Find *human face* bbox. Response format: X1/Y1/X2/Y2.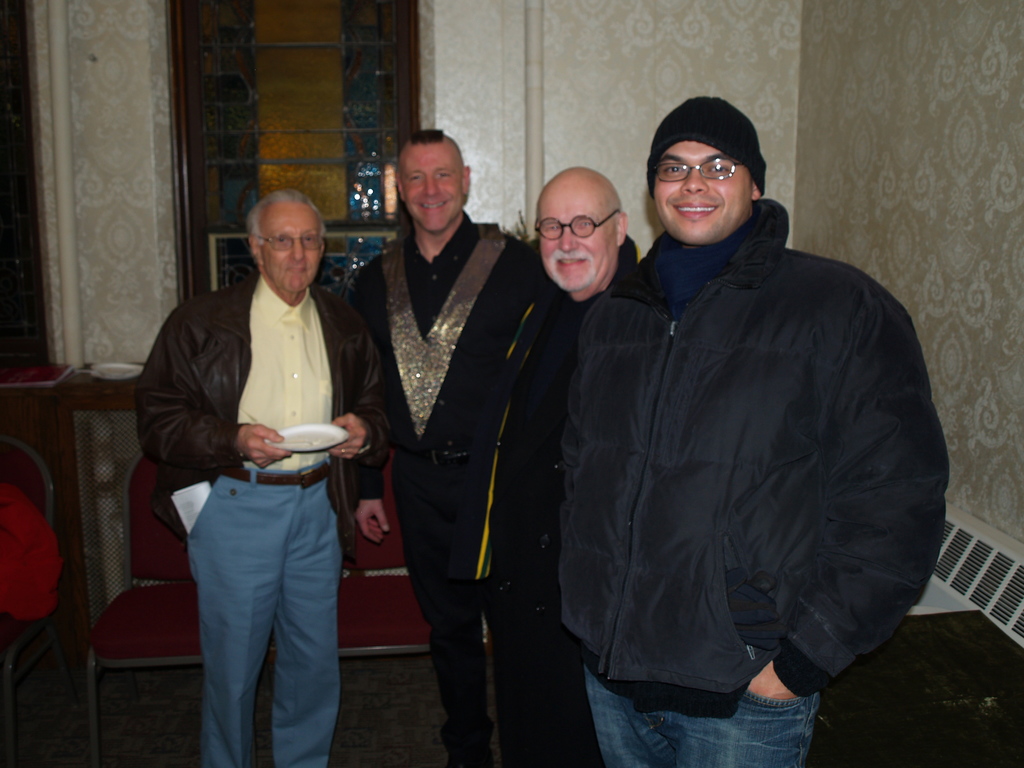
653/140/752/243.
